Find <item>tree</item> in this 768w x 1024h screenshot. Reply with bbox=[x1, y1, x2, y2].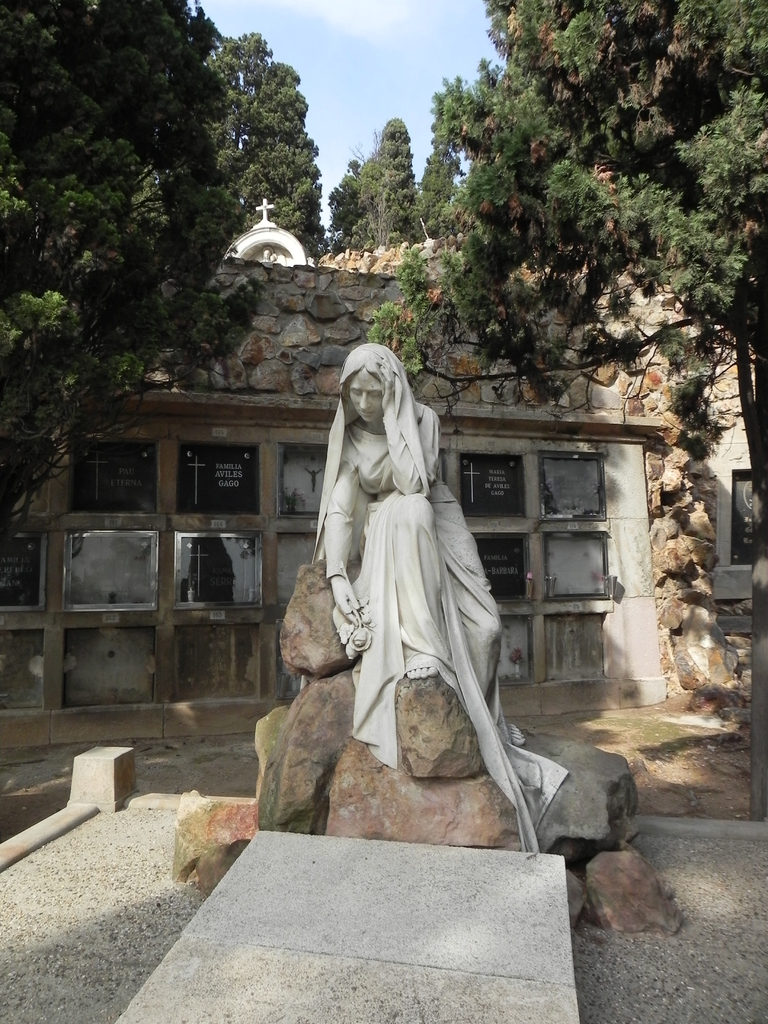
bbox=[357, 113, 415, 252].
